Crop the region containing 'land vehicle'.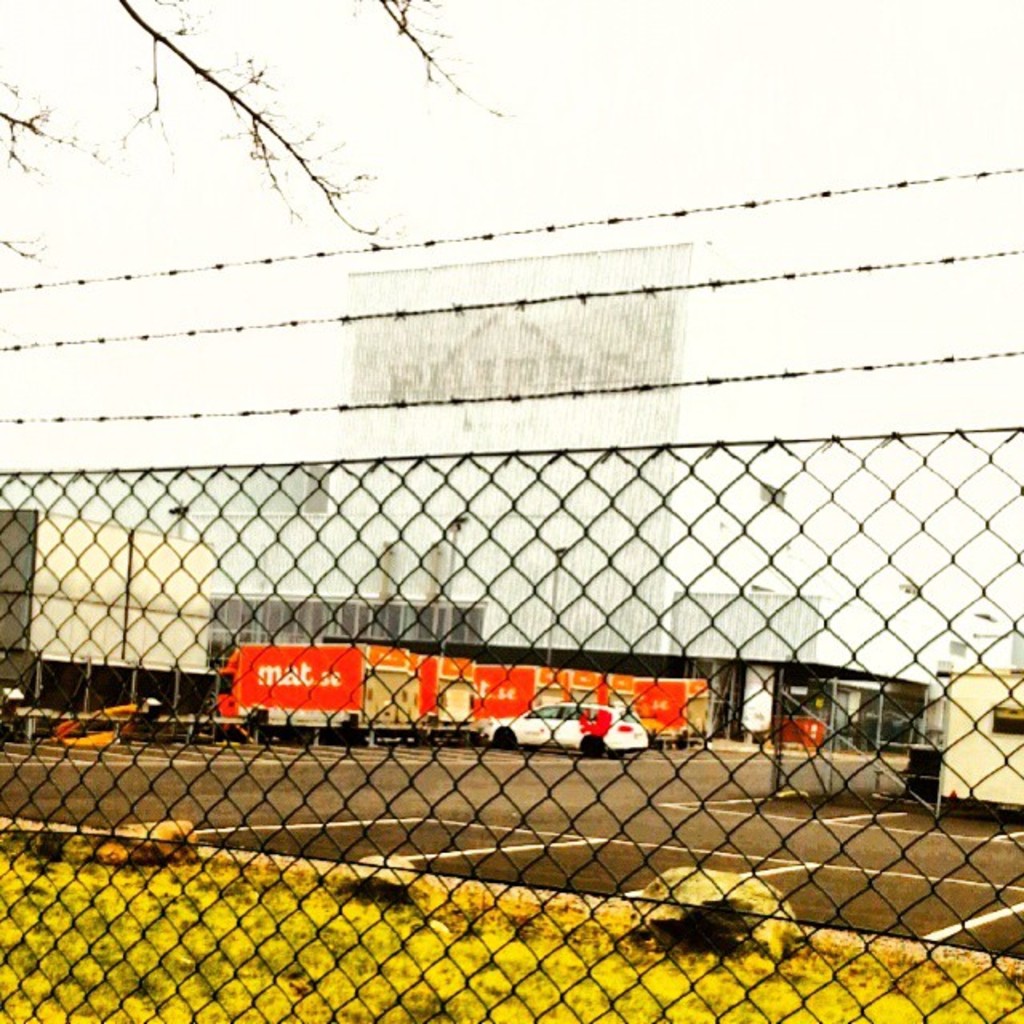
Crop region: {"left": 474, "top": 701, "right": 650, "bottom": 746}.
